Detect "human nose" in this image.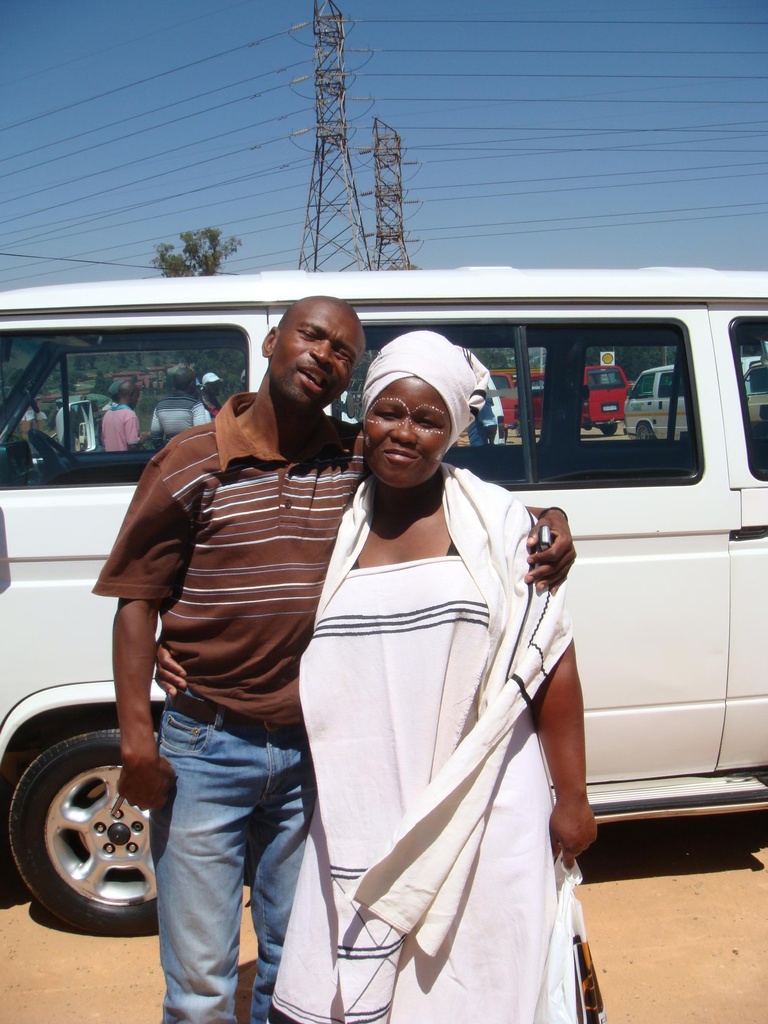
Detection: (310, 340, 334, 366).
